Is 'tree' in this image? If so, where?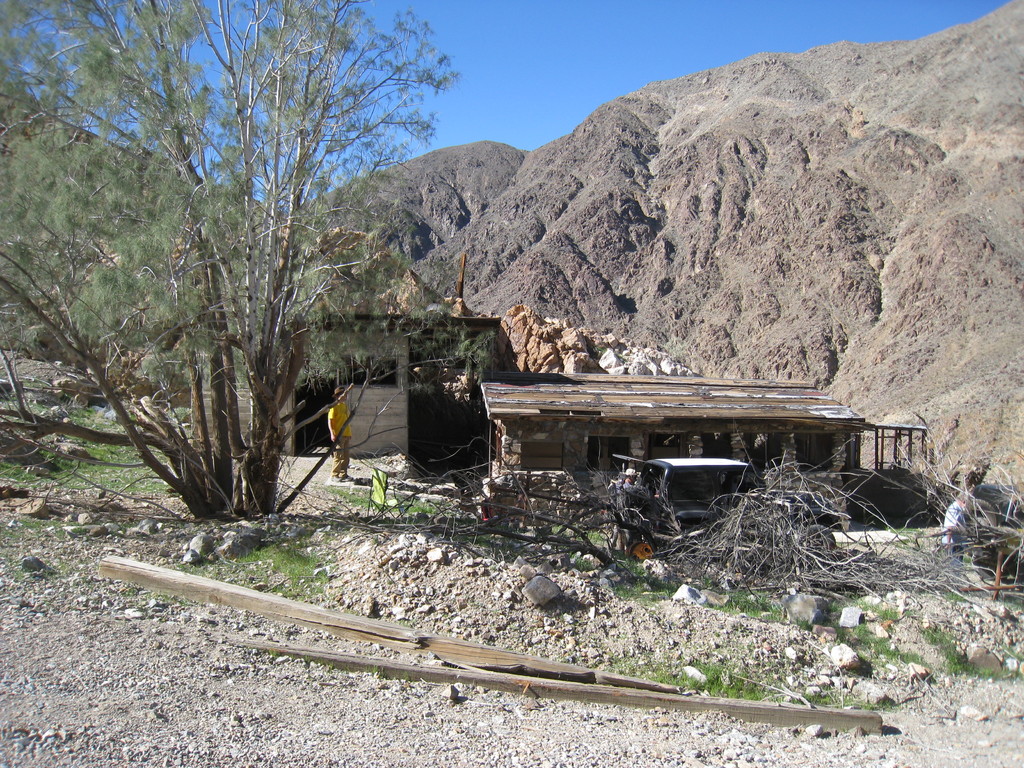
Yes, at l=72, t=32, r=429, b=559.
